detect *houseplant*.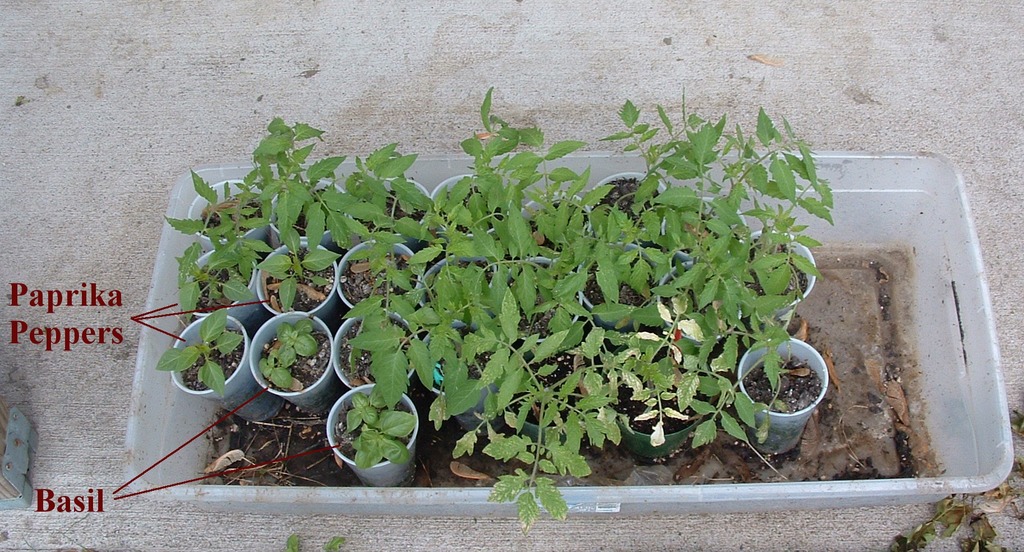
Detected at {"x1": 420, "y1": 249, "x2": 501, "y2": 333}.
